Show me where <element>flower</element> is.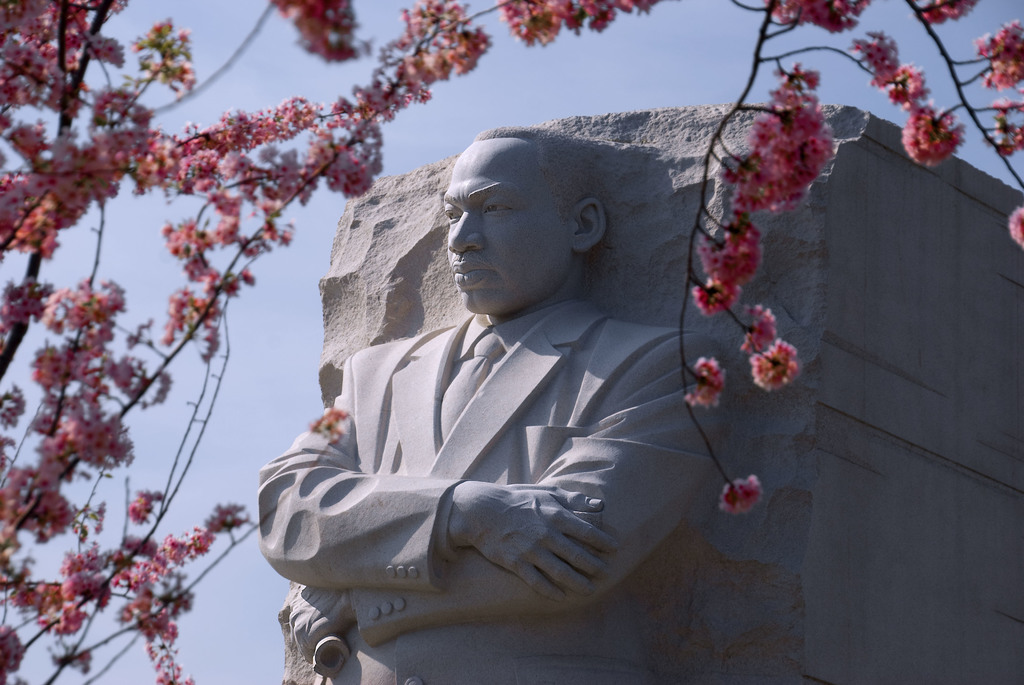
<element>flower</element> is at [left=749, top=340, right=797, bottom=388].
